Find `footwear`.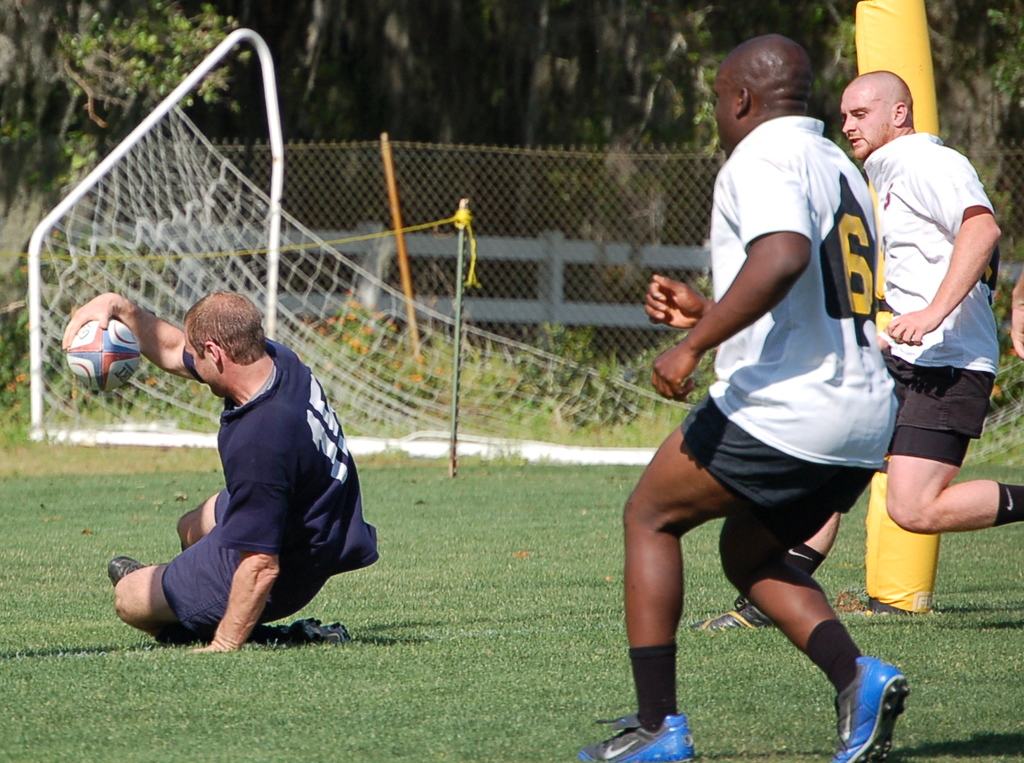
[x1=285, y1=614, x2=352, y2=645].
